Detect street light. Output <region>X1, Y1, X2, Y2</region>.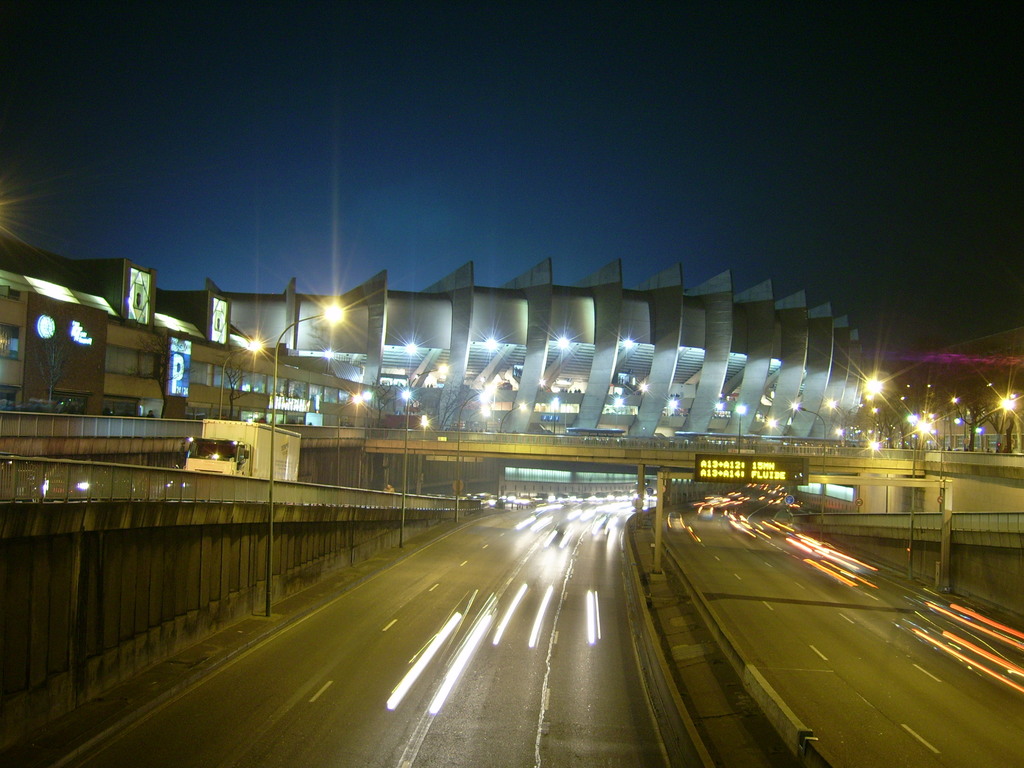
<region>263, 298, 349, 616</region>.
